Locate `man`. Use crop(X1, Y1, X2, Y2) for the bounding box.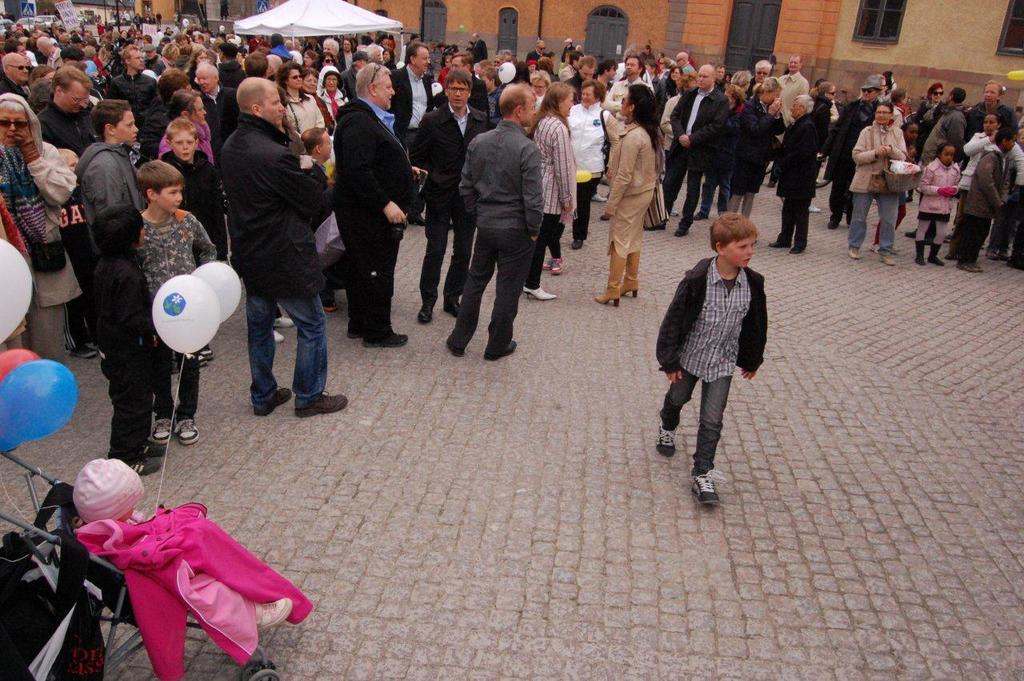
crop(388, 42, 433, 226).
